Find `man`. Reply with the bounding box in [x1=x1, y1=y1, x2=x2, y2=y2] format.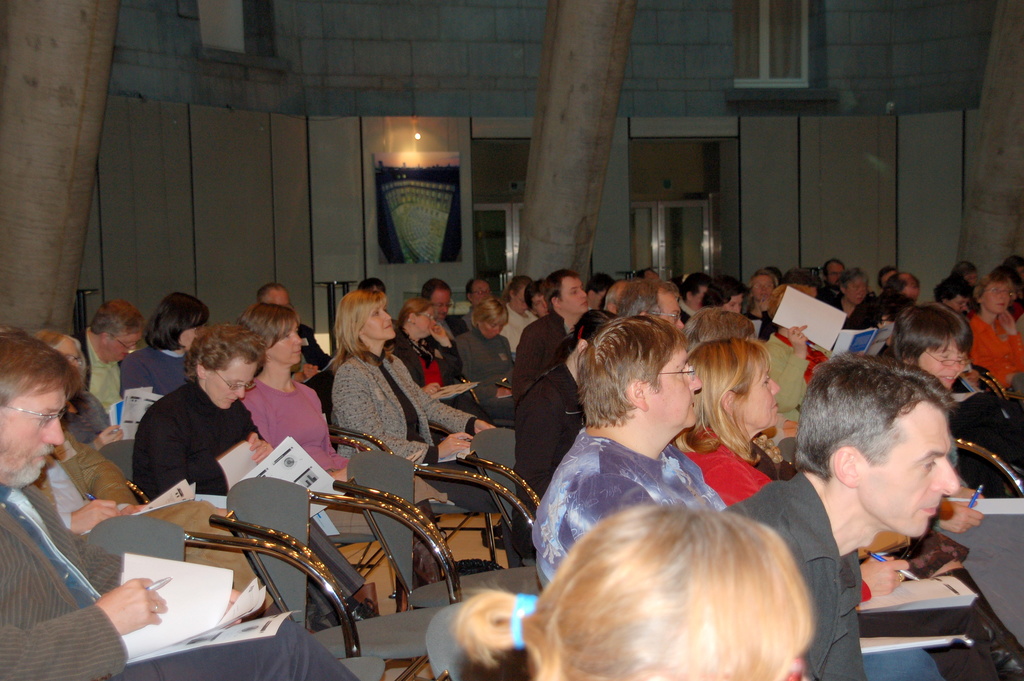
[x1=934, y1=269, x2=970, y2=313].
